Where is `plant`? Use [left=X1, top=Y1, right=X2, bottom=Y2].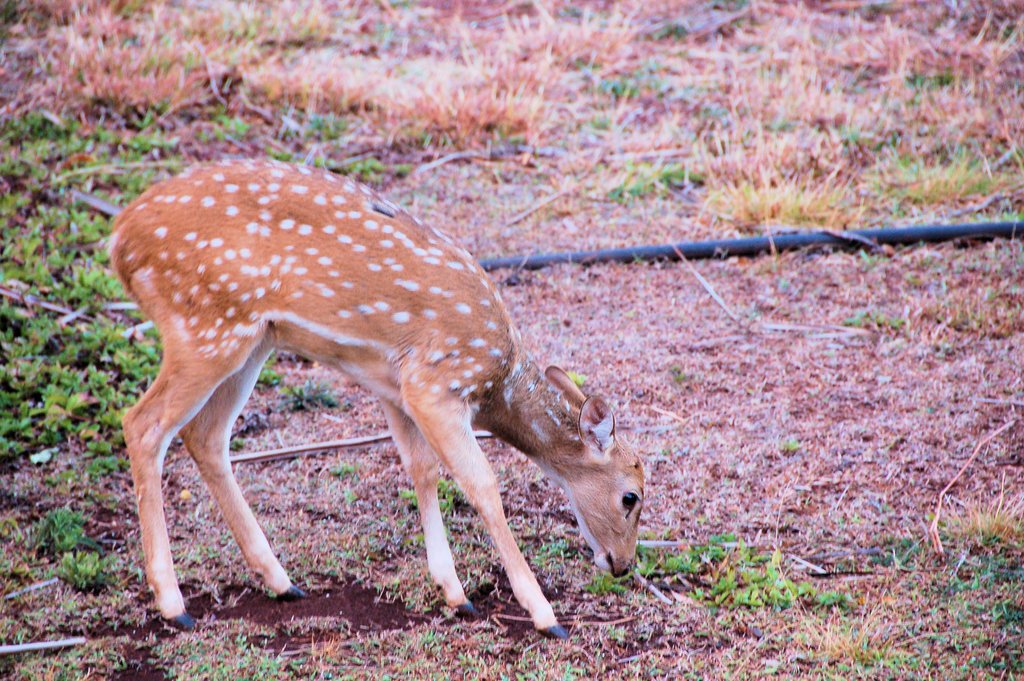
[left=695, top=103, right=734, bottom=127].
